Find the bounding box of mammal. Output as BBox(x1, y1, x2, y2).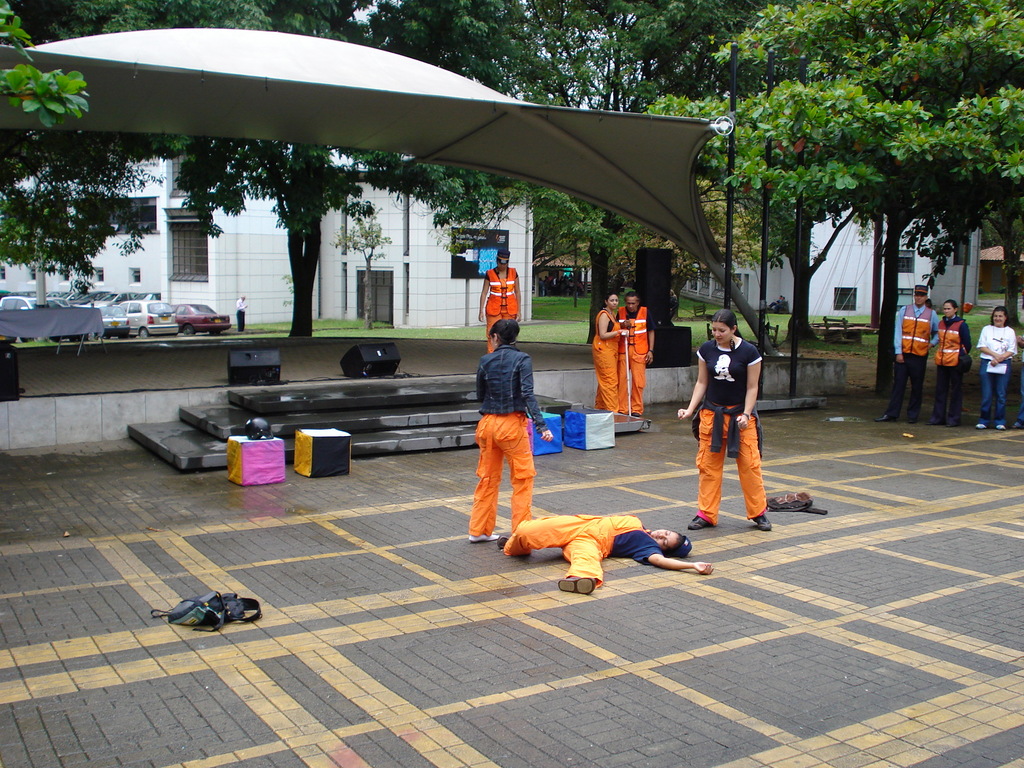
BBox(467, 319, 551, 541).
